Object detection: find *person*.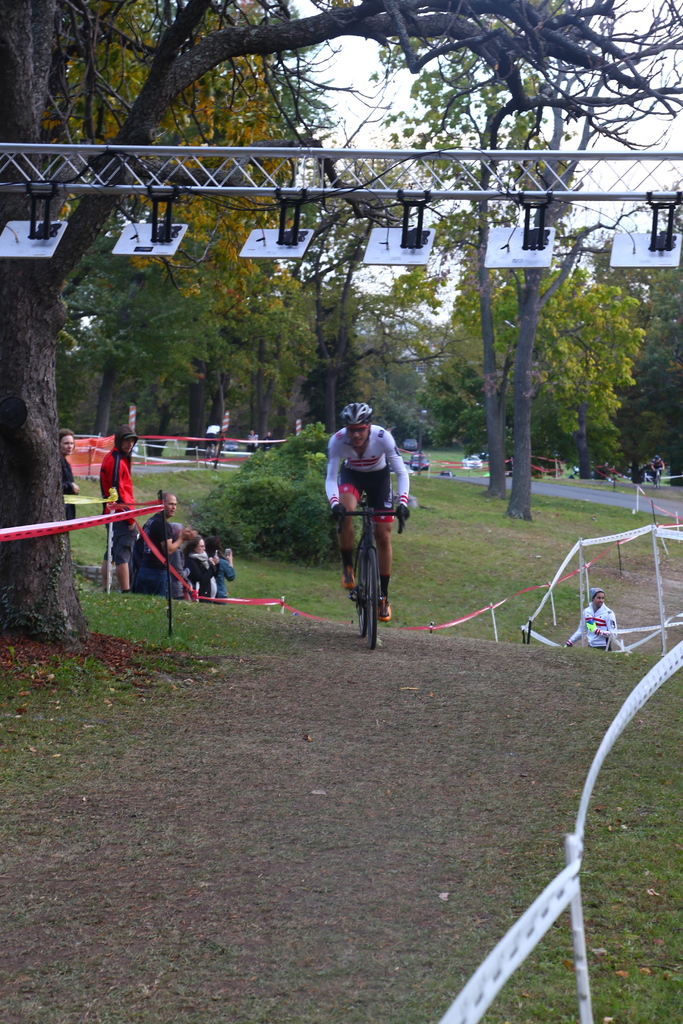
Rect(336, 400, 402, 634).
